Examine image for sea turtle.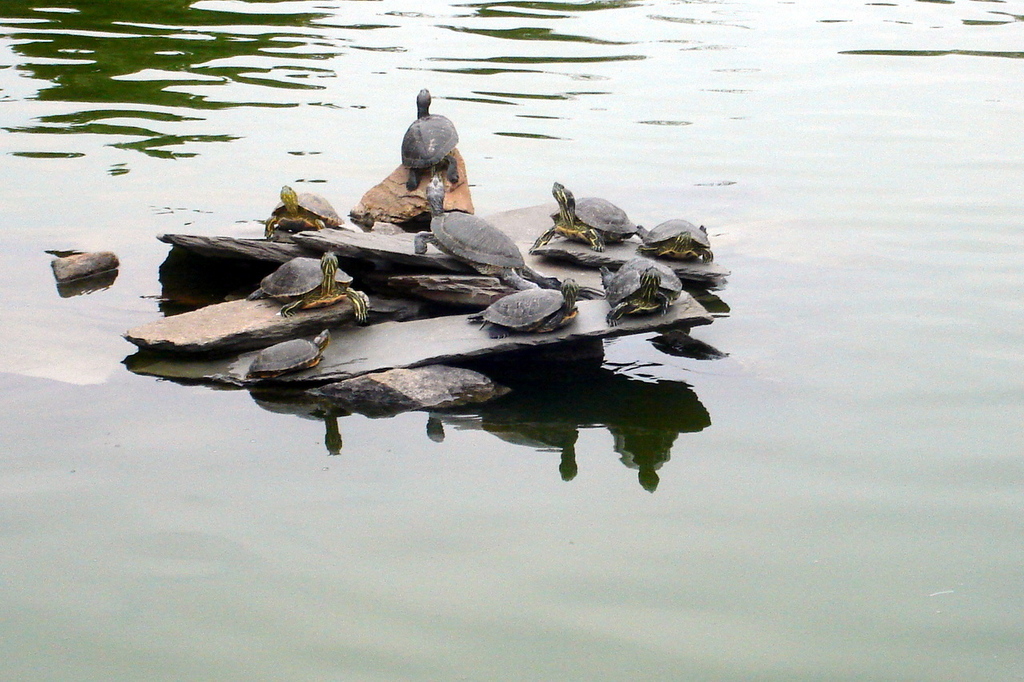
Examination result: [250, 245, 369, 326].
